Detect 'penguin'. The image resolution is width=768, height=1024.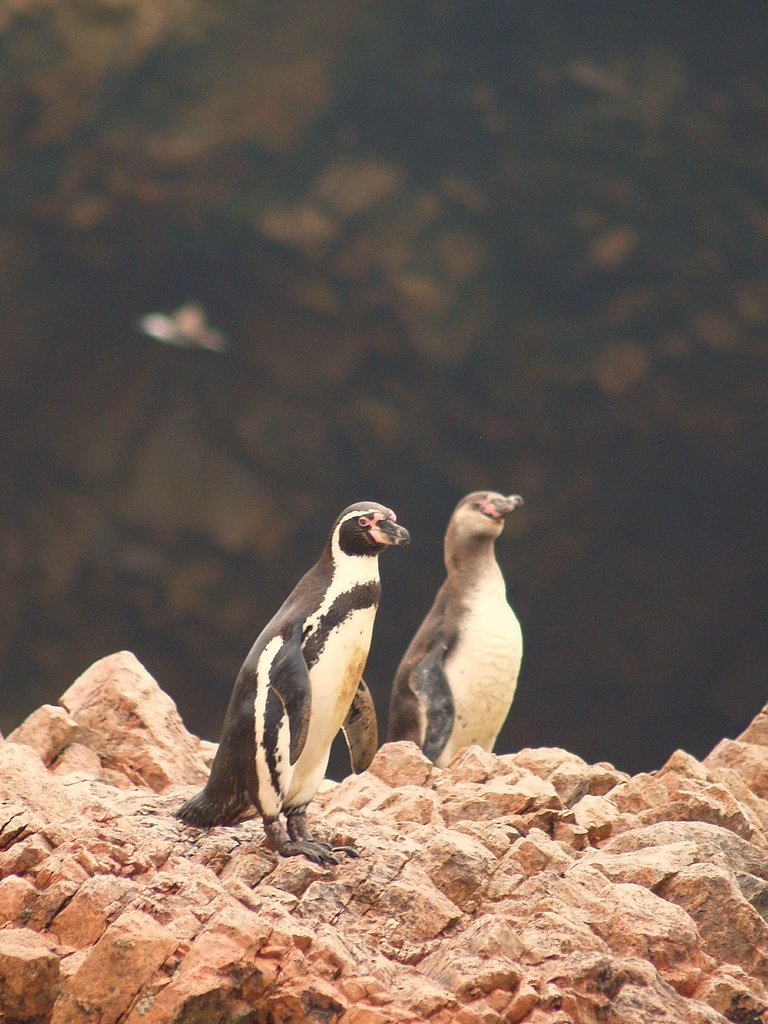
<region>389, 487, 522, 774</region>.
